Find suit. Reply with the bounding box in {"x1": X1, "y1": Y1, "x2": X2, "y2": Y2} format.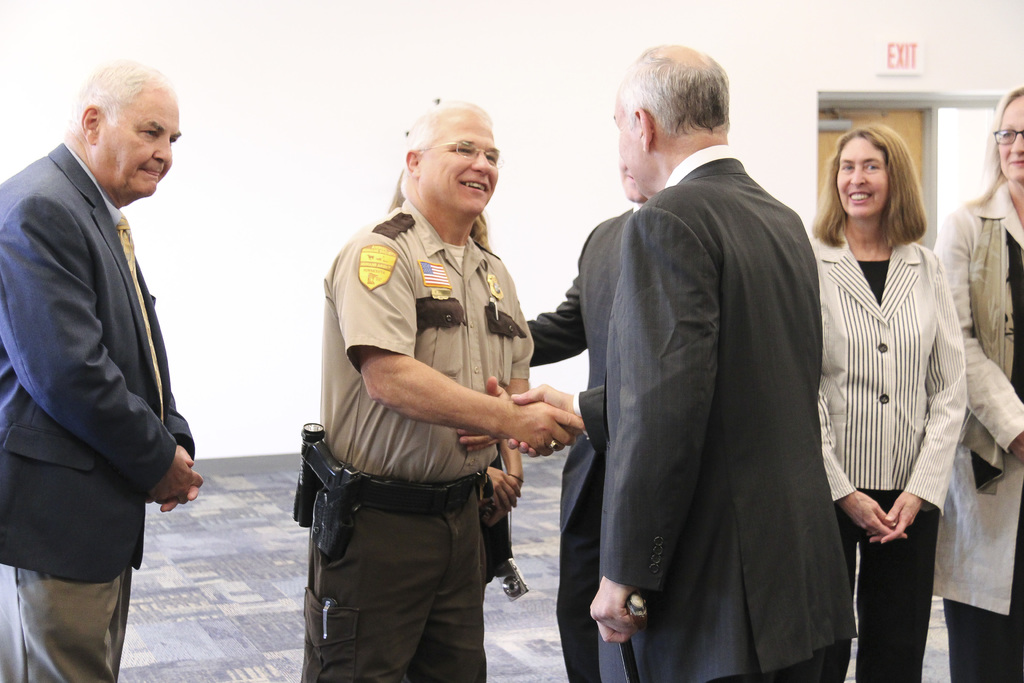
{"x1": 568, "y1": 37, "x2": 857, "y2": 682}.
